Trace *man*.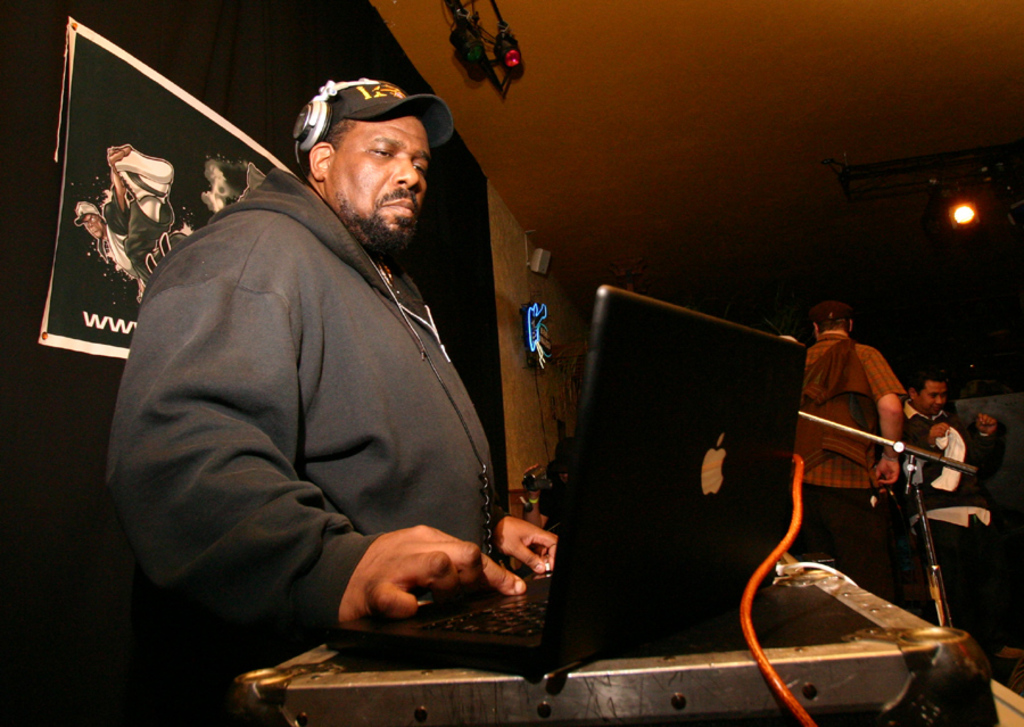
Traced to x1=133, y1=60, x2=519, y2=694.
